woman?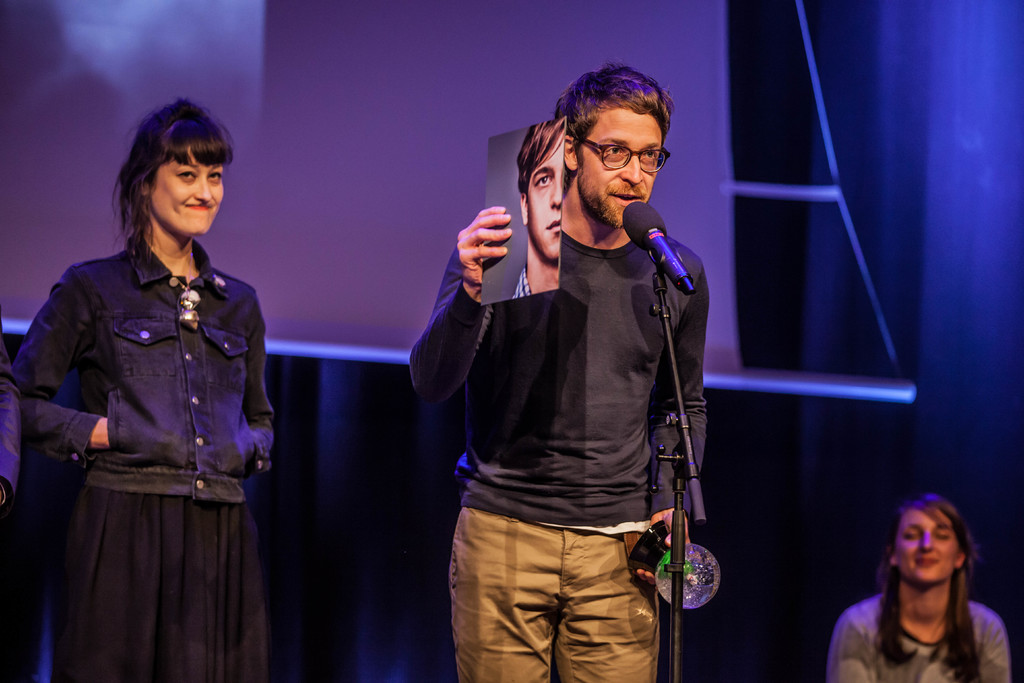
BBox(826, 490, 1018, 682)
